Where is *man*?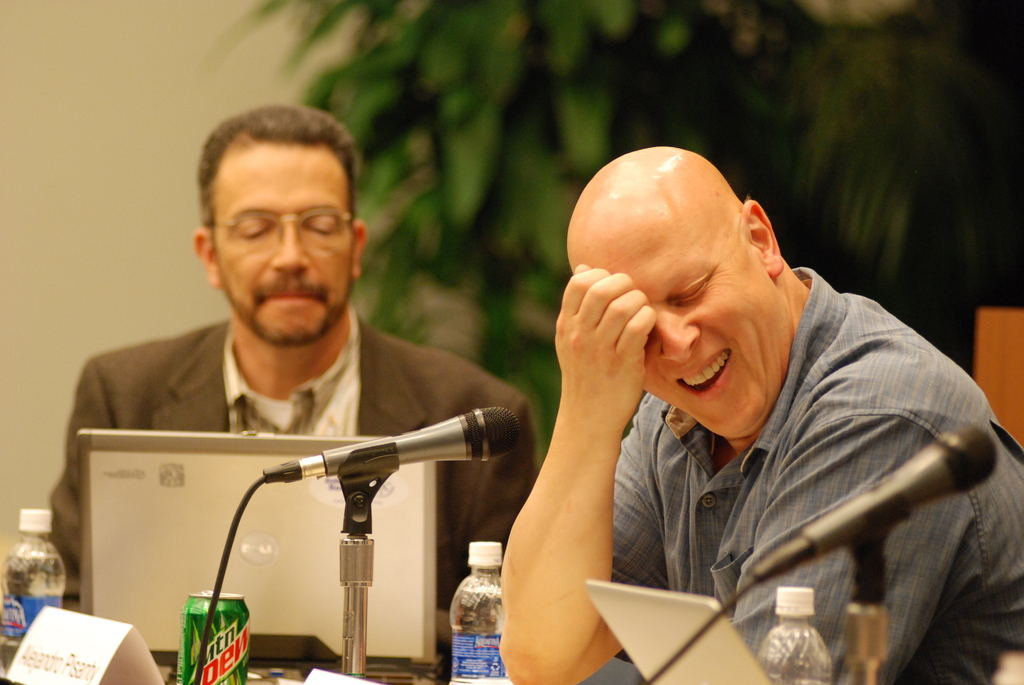
box(48, 104, 540, 604).
